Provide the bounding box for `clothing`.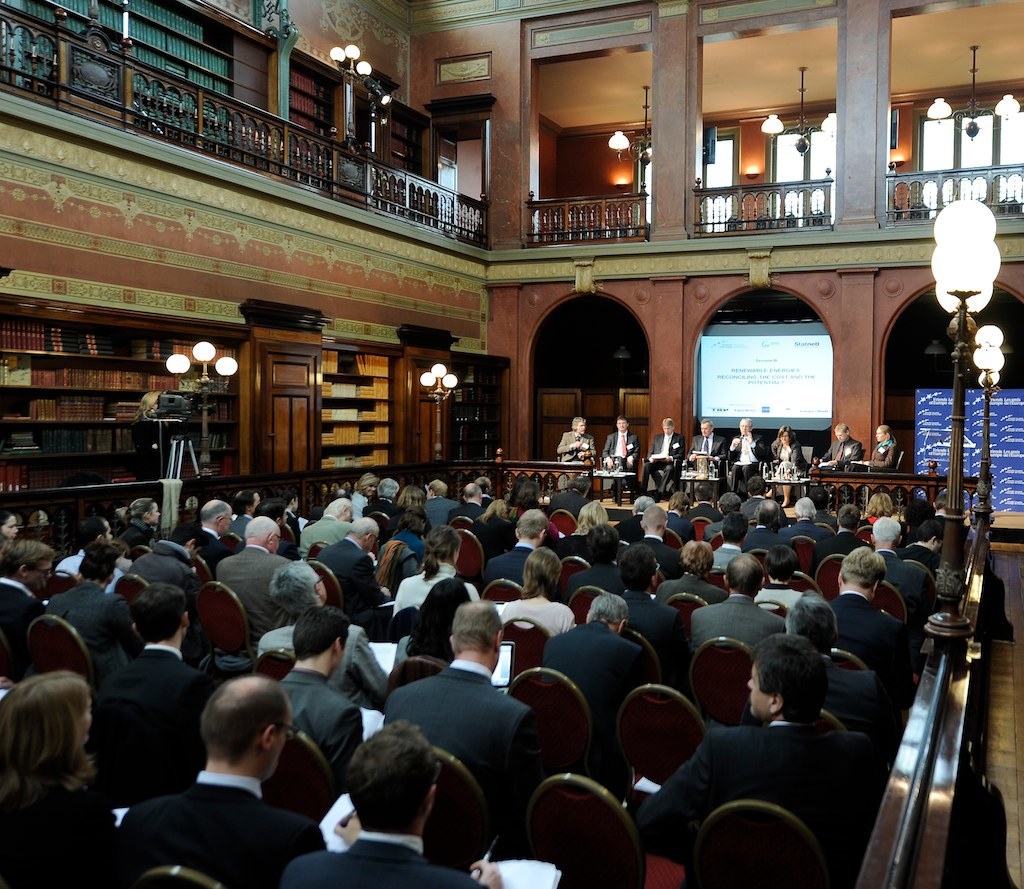
{"left": 557, "top": 427, "right": 597, "bottom": 465}.
